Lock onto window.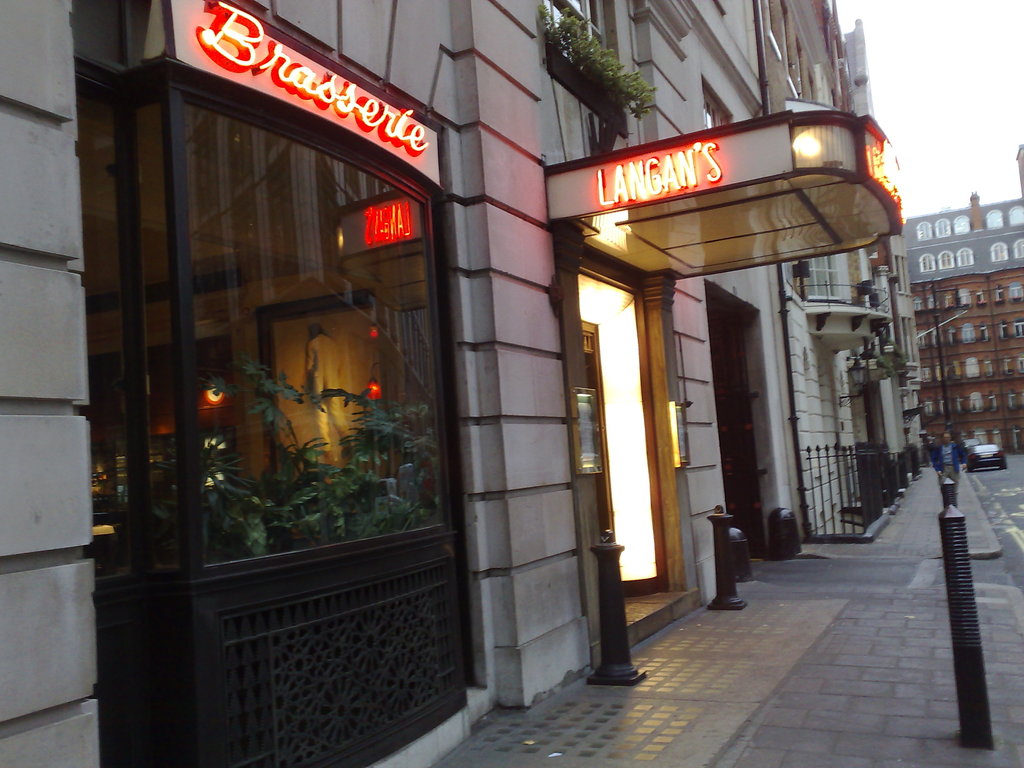
Locked: detection(543, 0, 612, 82).
